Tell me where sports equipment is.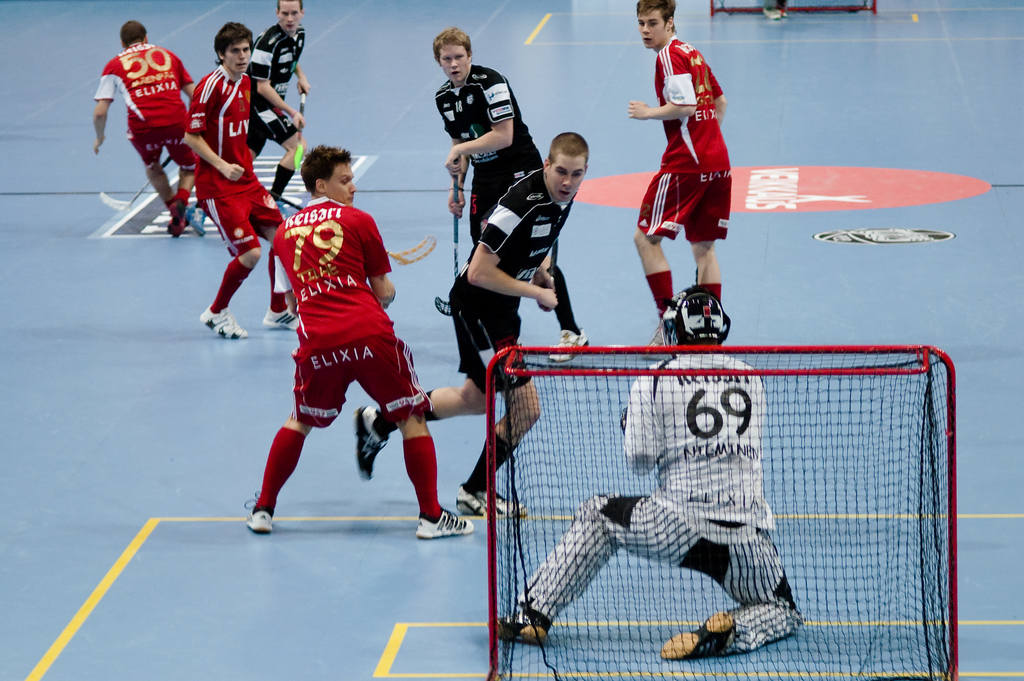
sports equipment is at (97,157,174,211).
